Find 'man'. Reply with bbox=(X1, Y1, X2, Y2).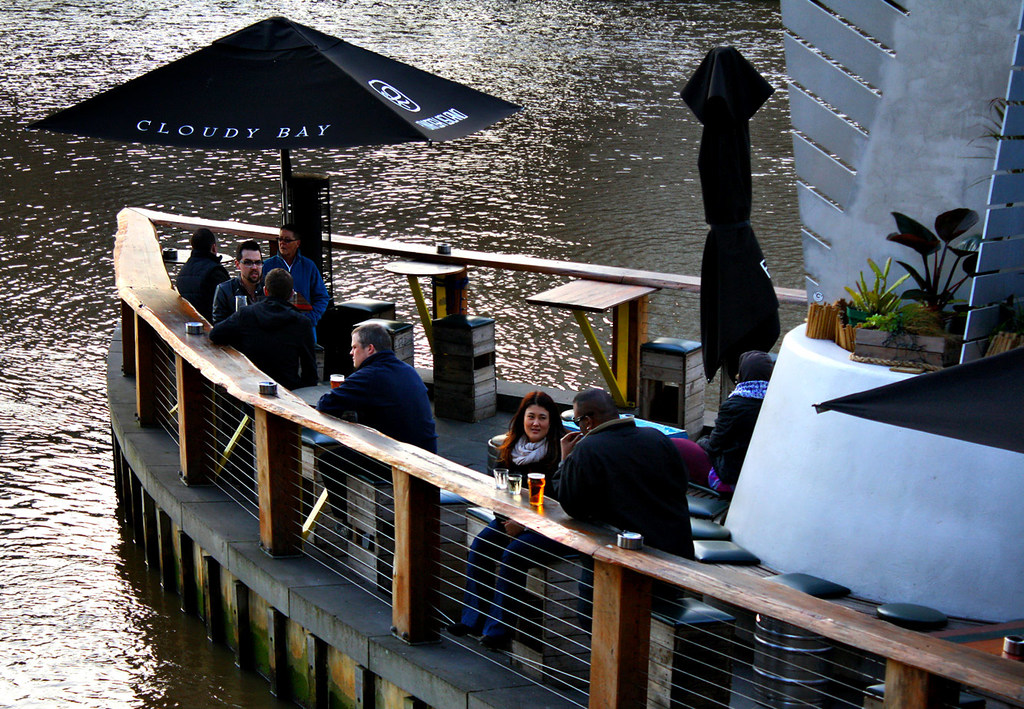
bbox=(207, 266, 311, 383).
